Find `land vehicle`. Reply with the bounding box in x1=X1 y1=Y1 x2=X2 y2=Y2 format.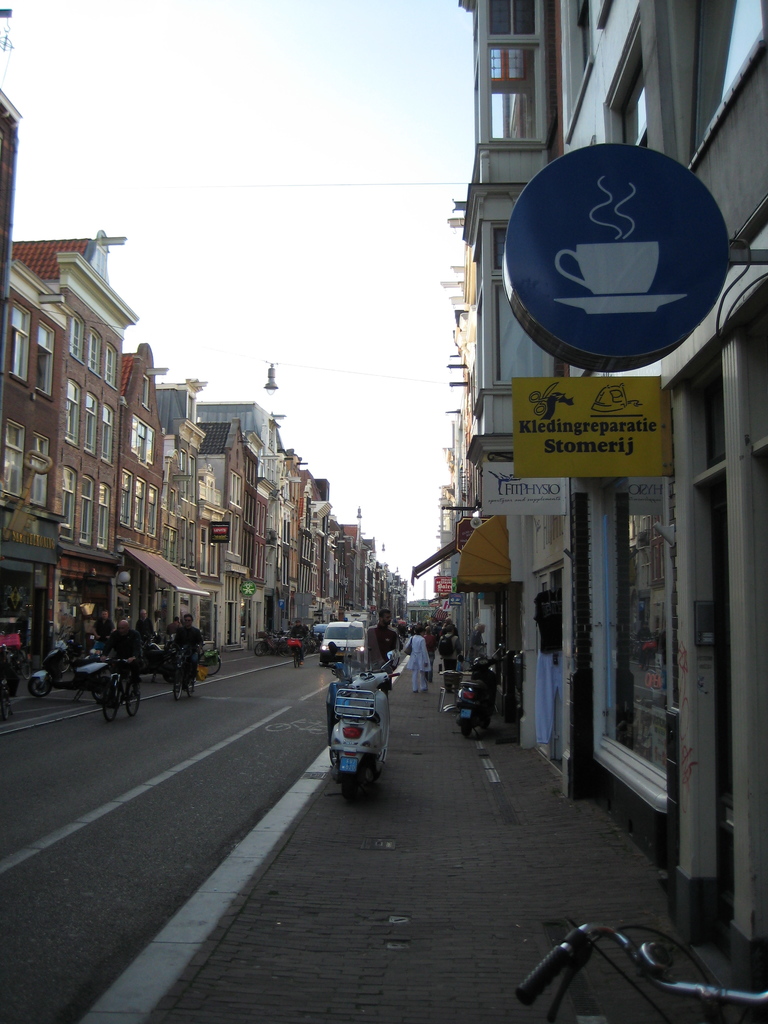
x1=317 y1=612 x2=369 y2=665.
